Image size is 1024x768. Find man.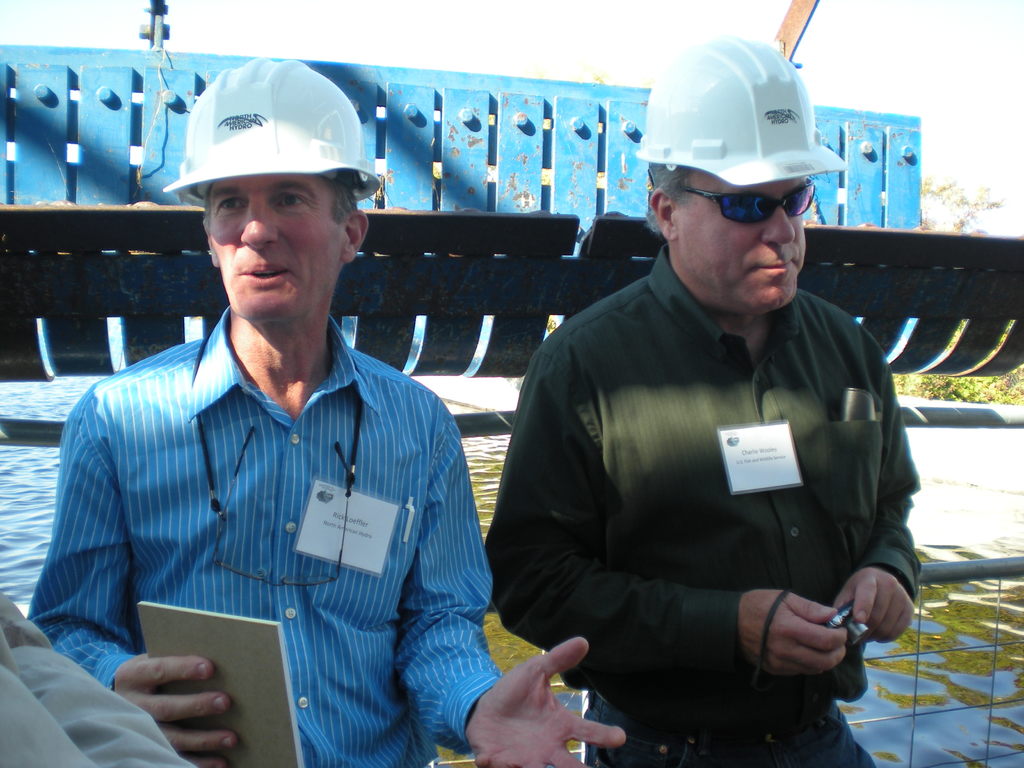
(x1=488, y1=31, x2=920, y2=767).
